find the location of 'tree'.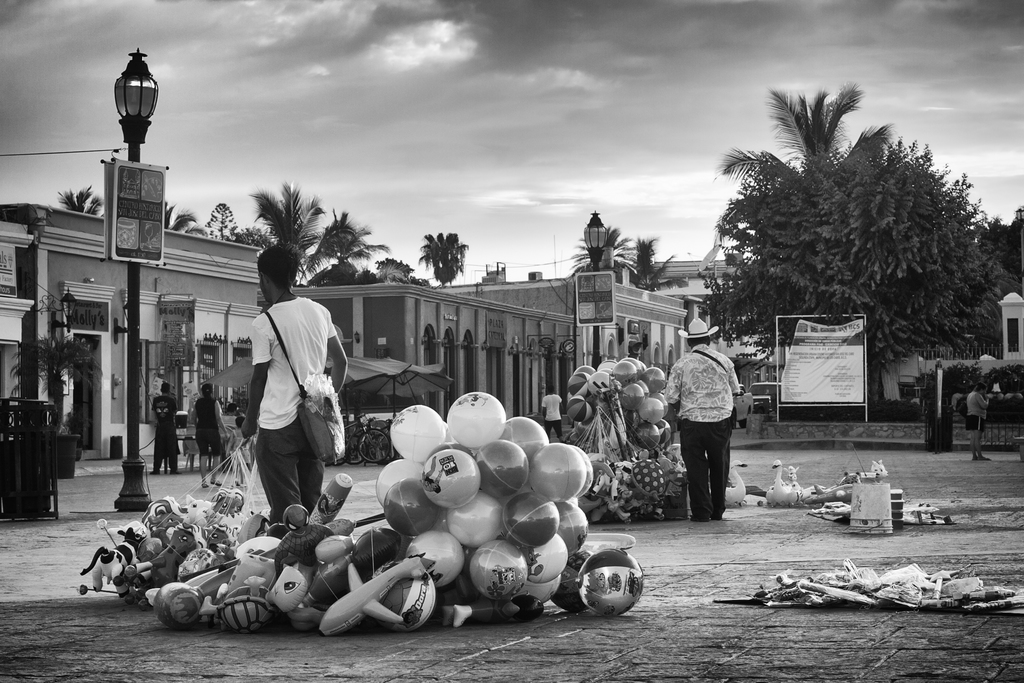
Location: x1=244 y1=177 x2=325 y2=259.
